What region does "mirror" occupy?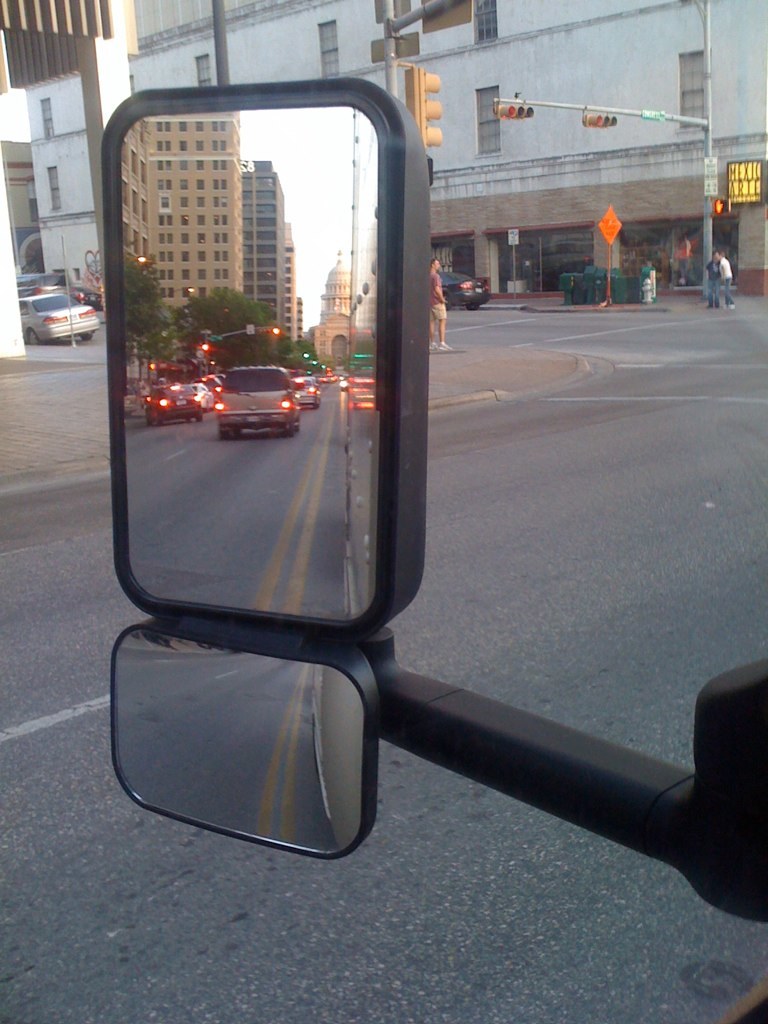
bbox(439, 272, 467, 281).
